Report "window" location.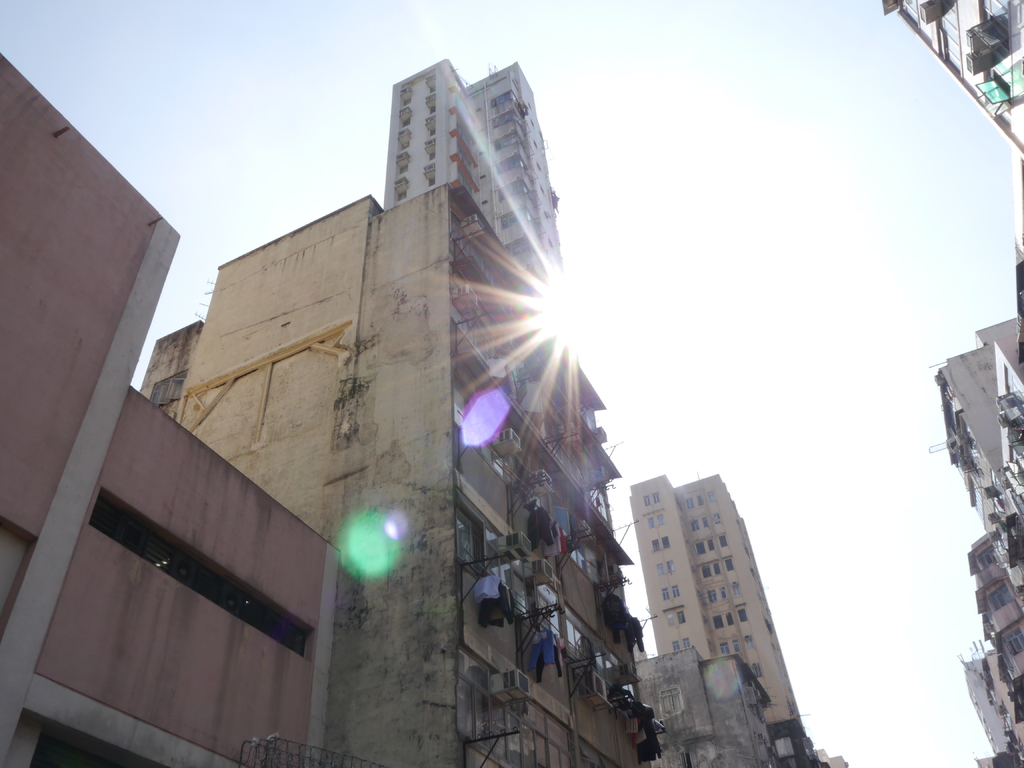
Report: x1=719, y1=533, x2=727, y2=547.
